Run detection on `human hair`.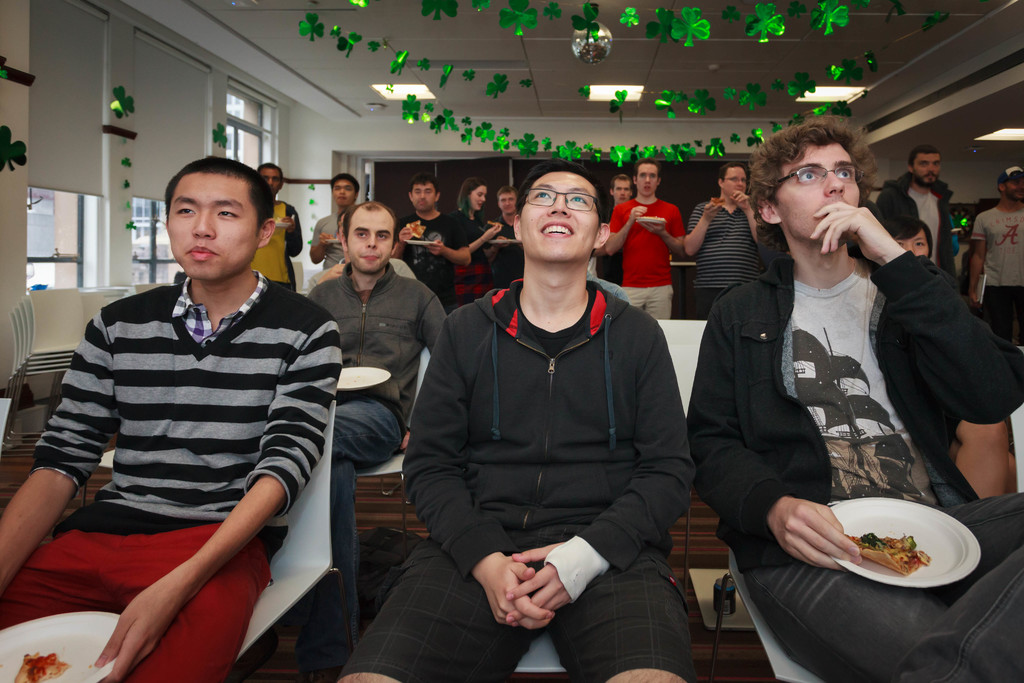
Result: (715,159,748,189).
